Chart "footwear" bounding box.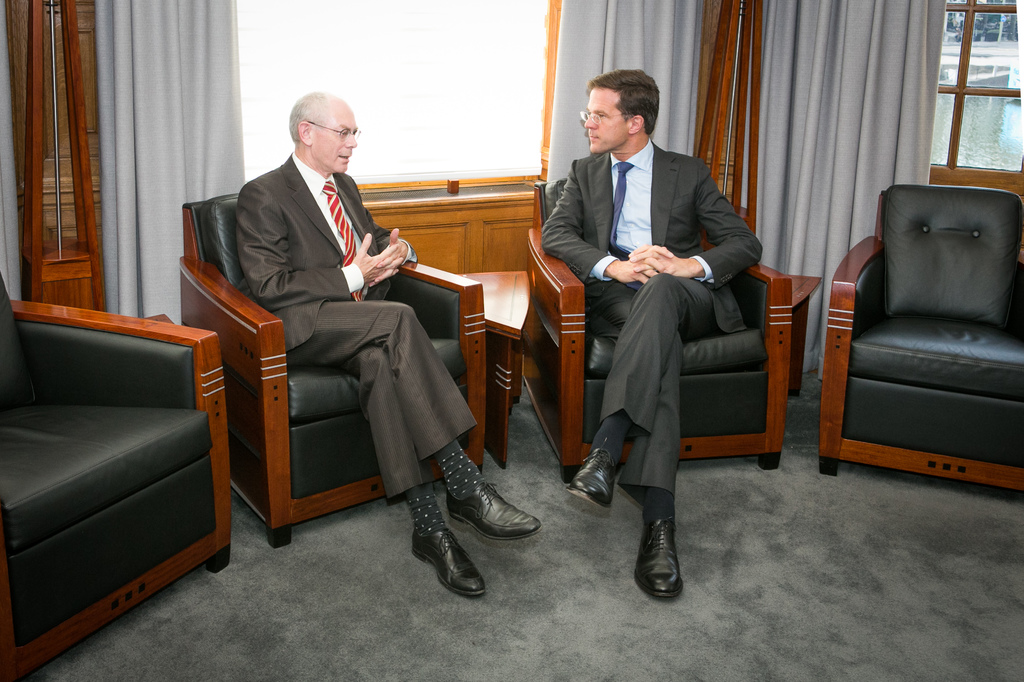
Charted: locate(445, 476, 544, 548).
